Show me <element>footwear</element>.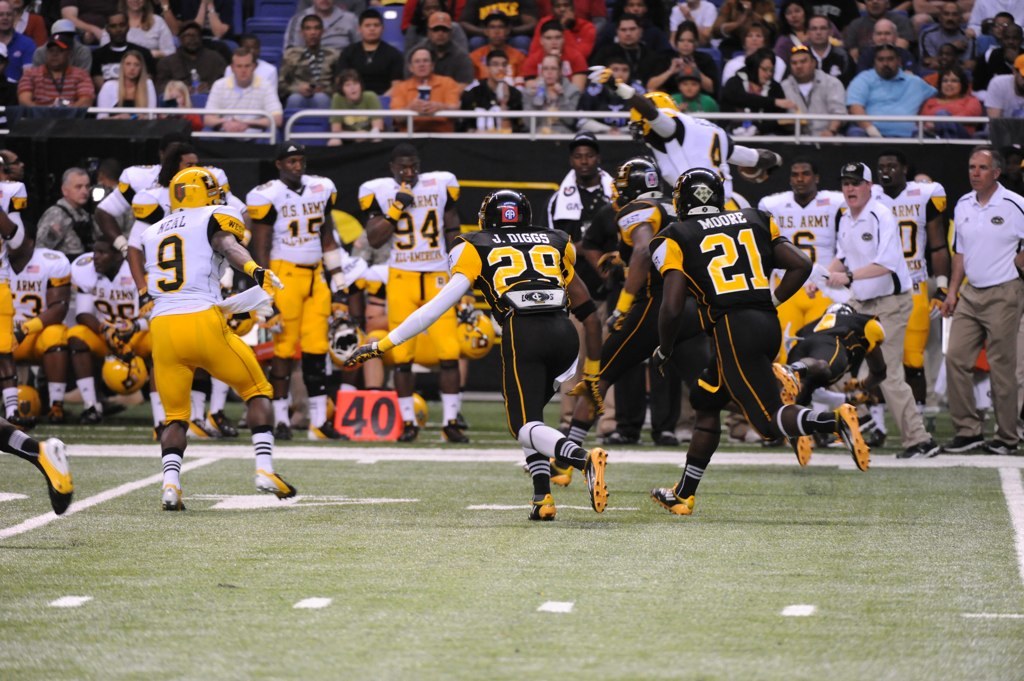
<element>footwear</element> is here: left=253, top=463, right=294, bottom=500.
